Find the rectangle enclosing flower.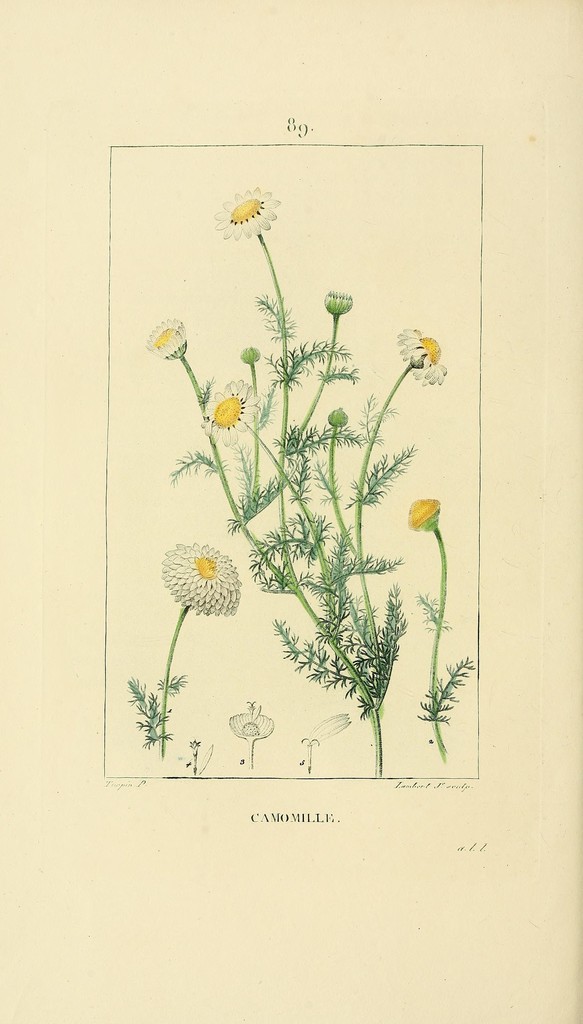
213,188,280,237.
